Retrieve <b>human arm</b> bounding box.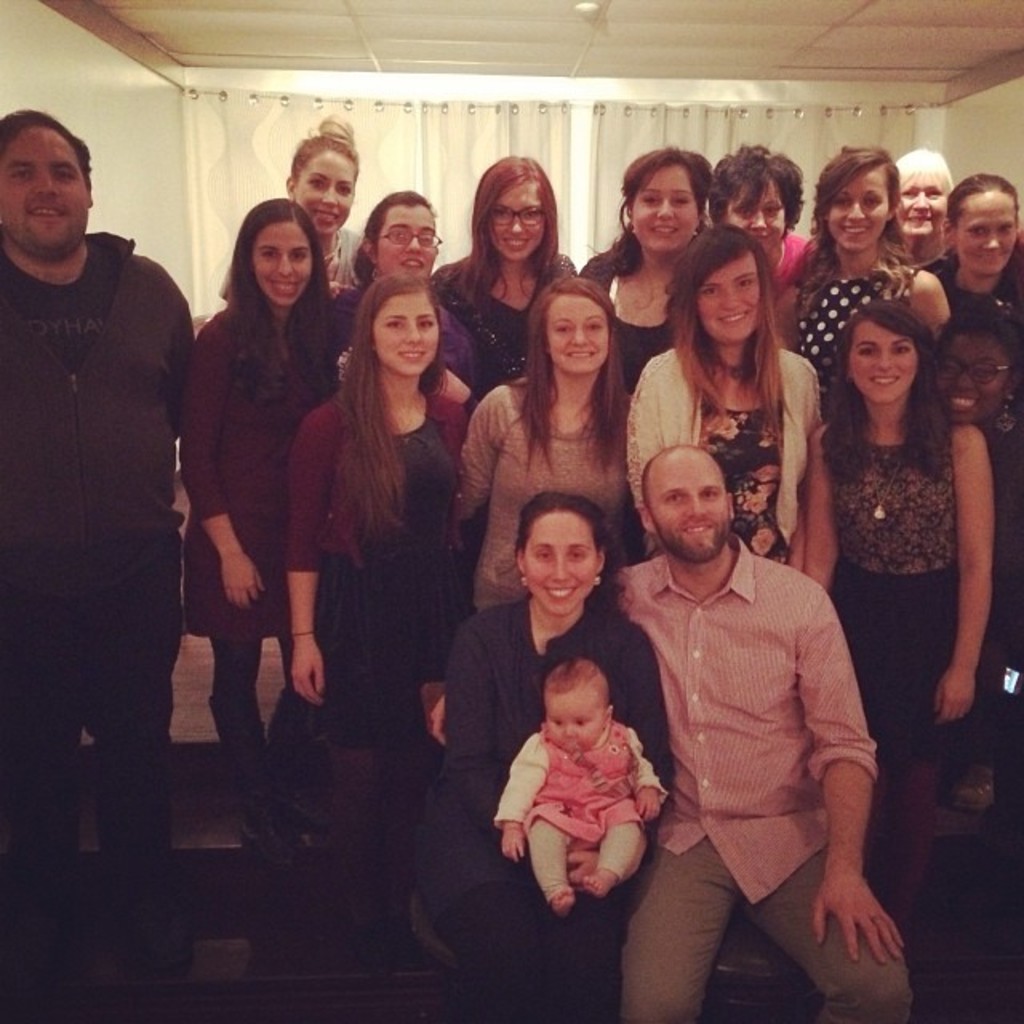
Bounding box: 179:328:267:600.
